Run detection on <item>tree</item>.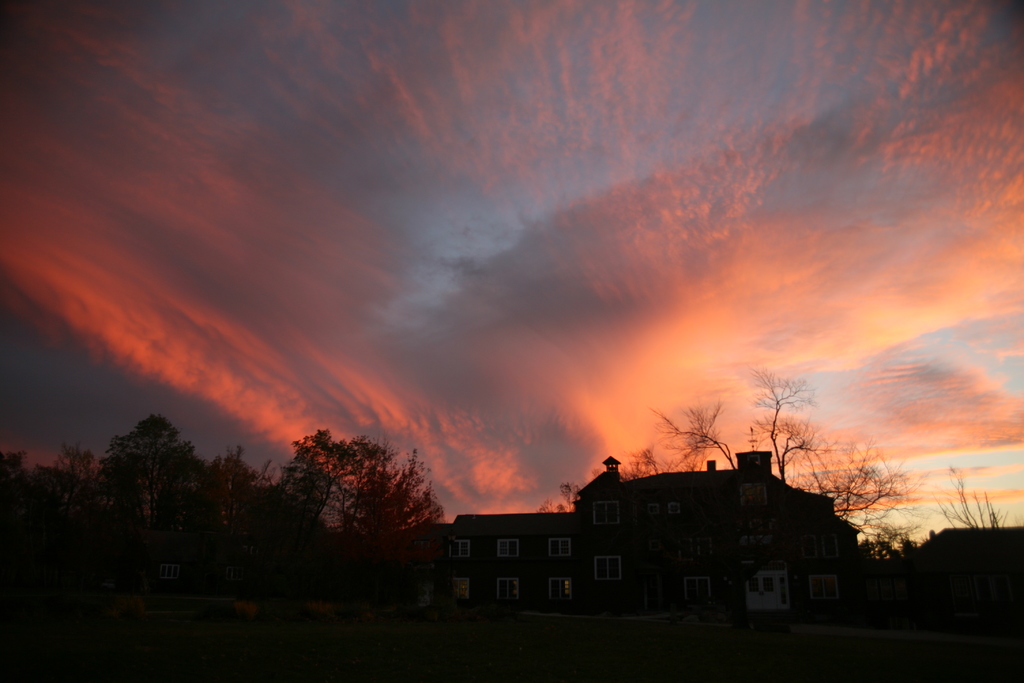
Result: left=927, top=468, right=1020, bottom=530.
